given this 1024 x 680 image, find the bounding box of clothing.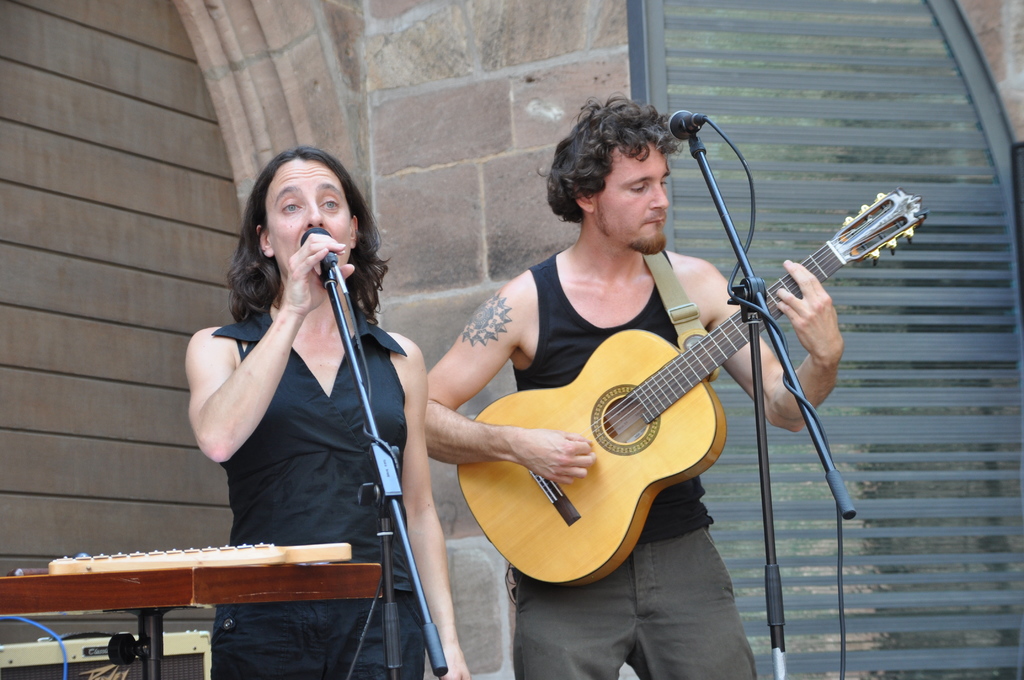
select_region(170, 211, 423, 620).
